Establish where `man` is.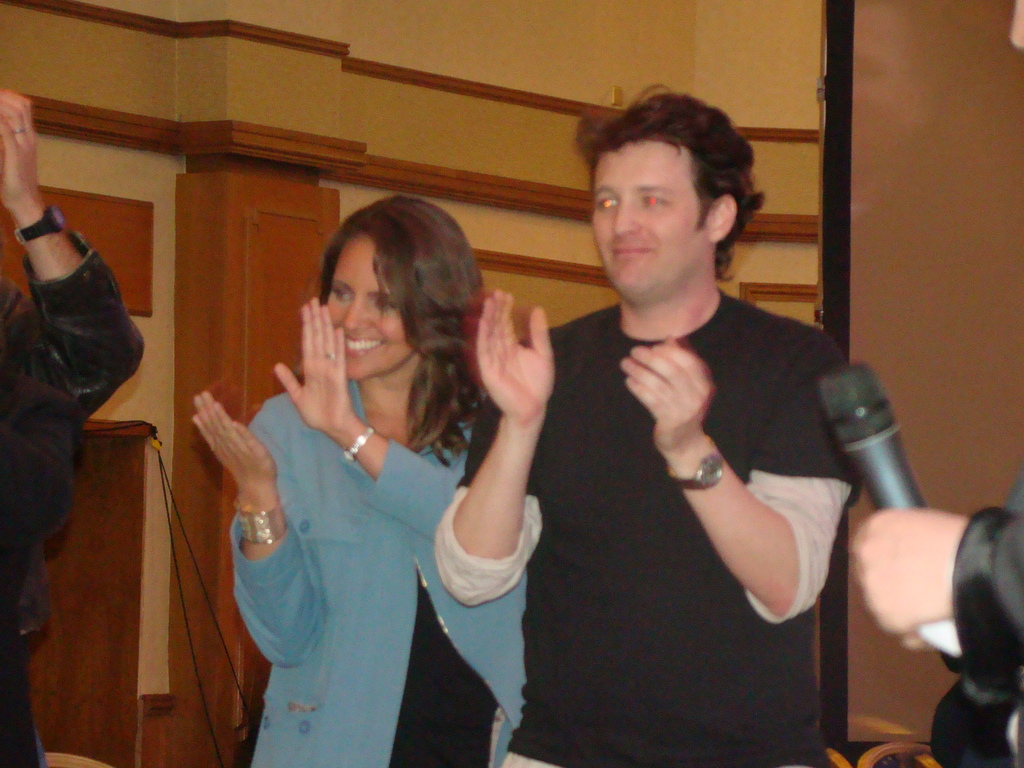
Established at <bbox>849, 0, 1023, 767</bbox>.
